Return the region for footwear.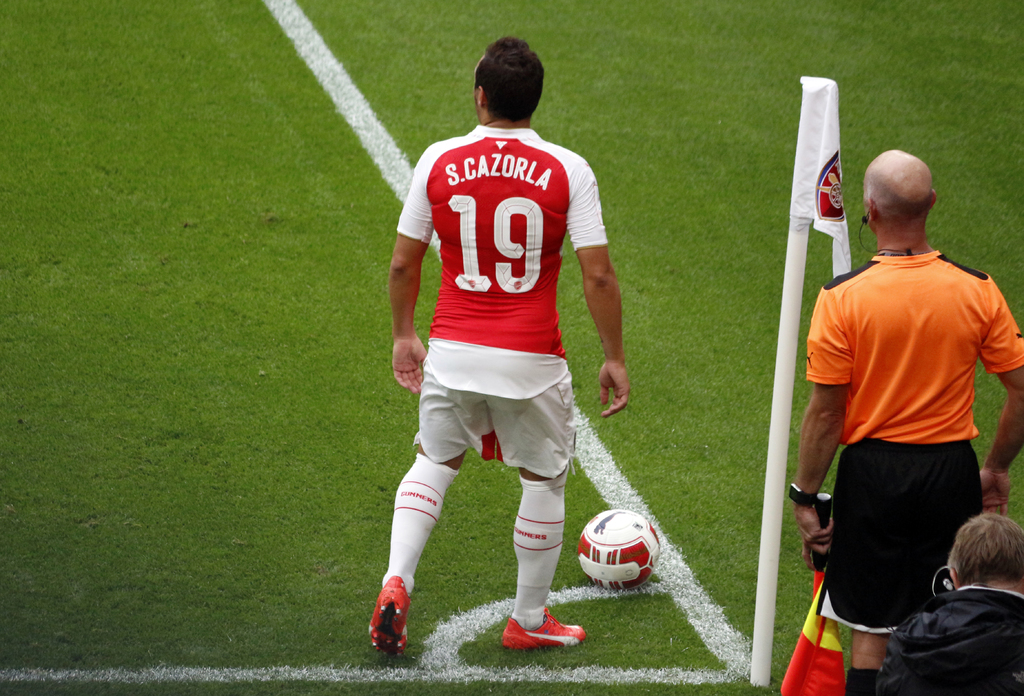
locate(497, 602, 589, 649).
